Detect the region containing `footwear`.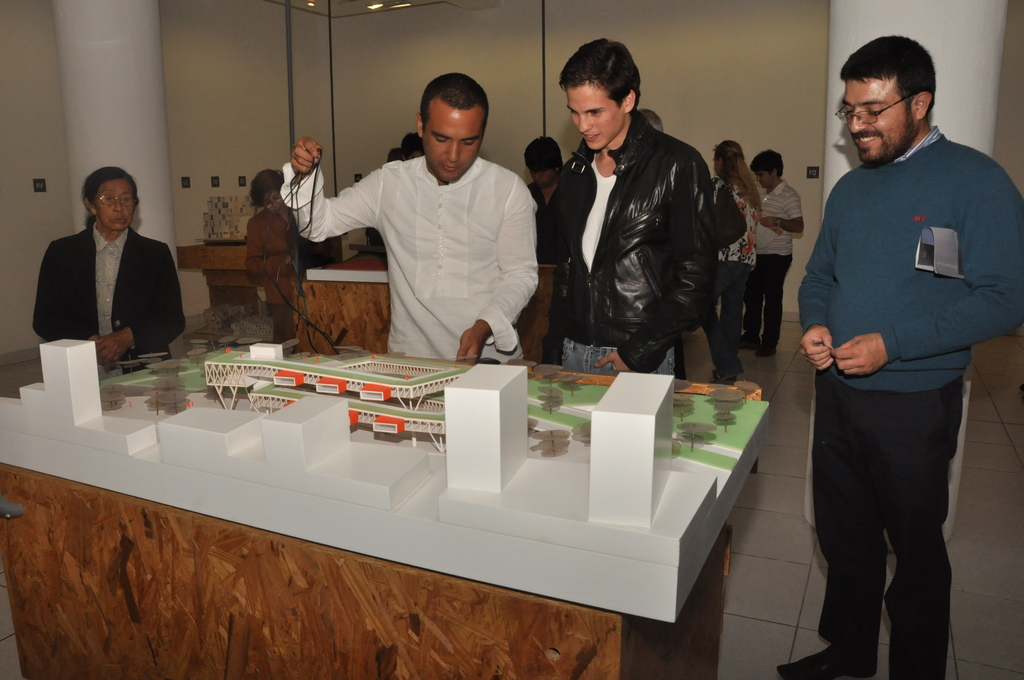
locate(755, 343, 780, 359).
